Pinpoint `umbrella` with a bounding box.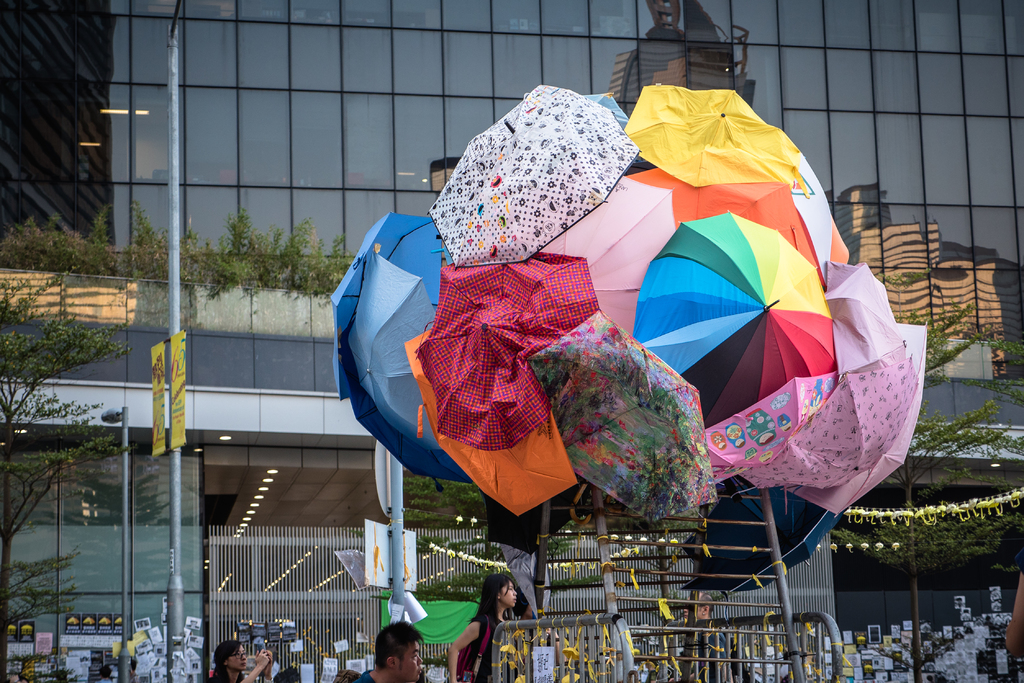
687 482 846 593.
